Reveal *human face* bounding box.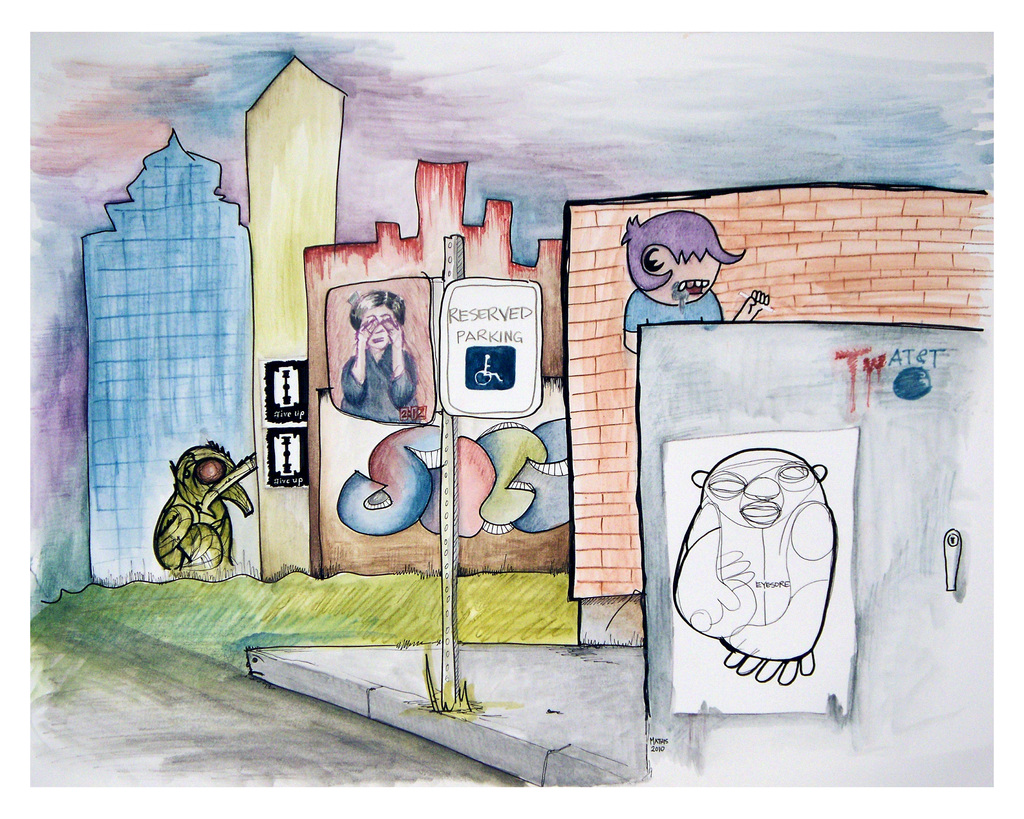
Revealed: x1=705, y1=452, x2=810, y2=530.
